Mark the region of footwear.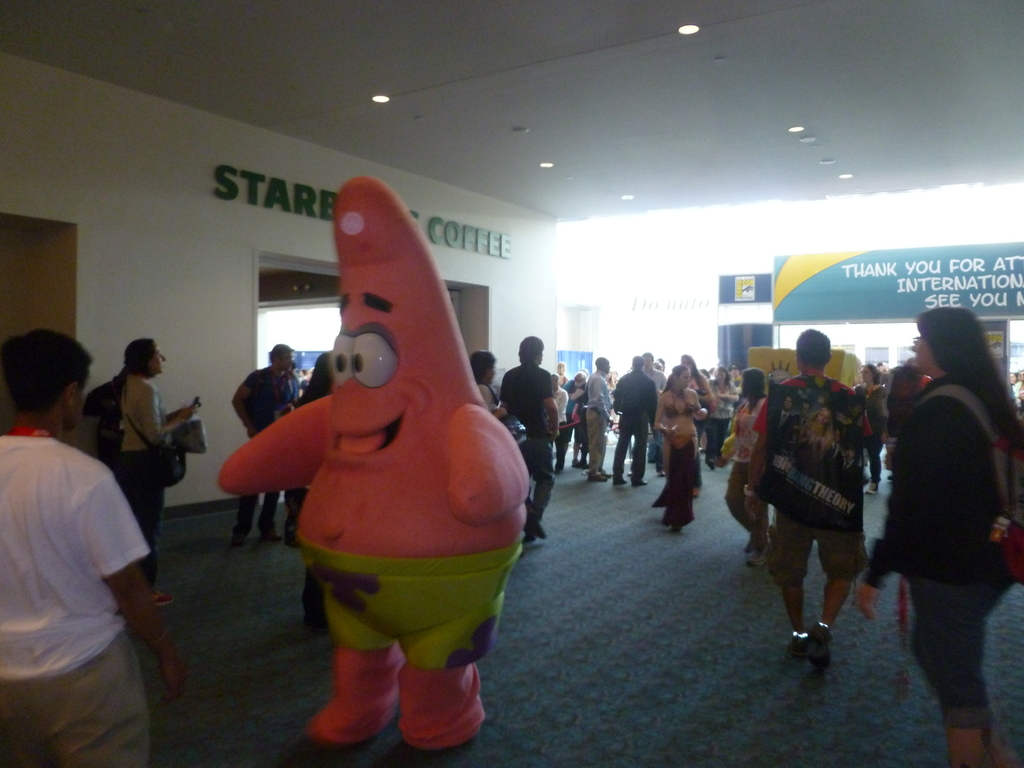
Region: x1=787 y1=631 x2=810 y2=660.
